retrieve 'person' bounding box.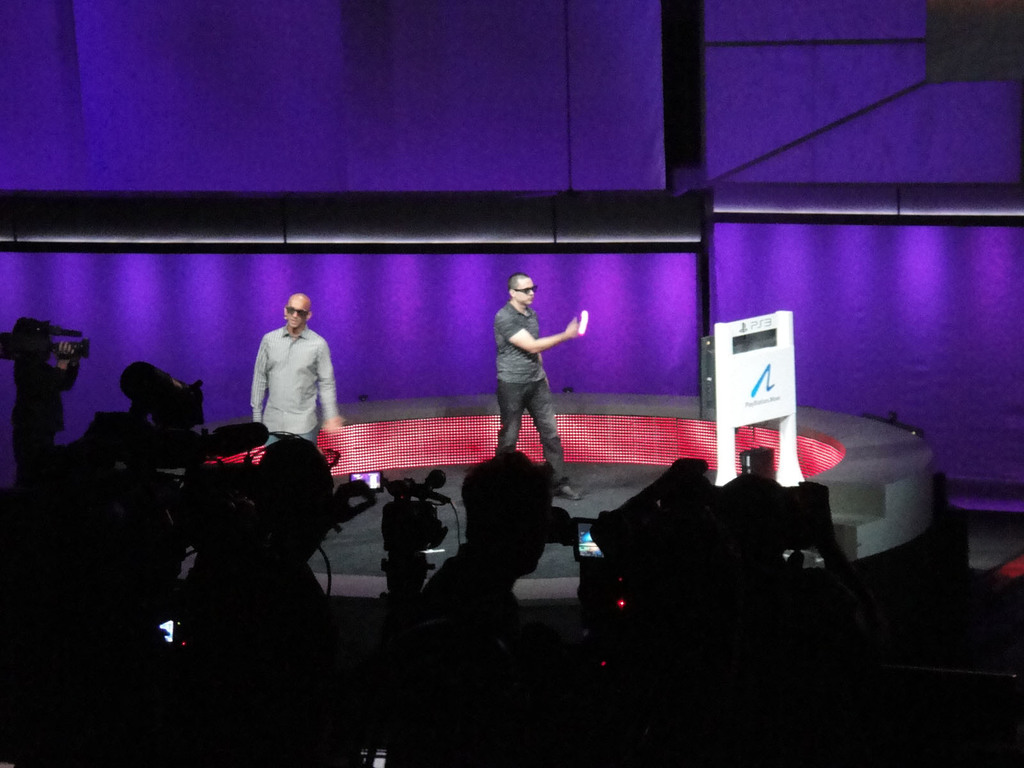
Bounding box: x1=494, y1=274, x2=581, y2=500.
